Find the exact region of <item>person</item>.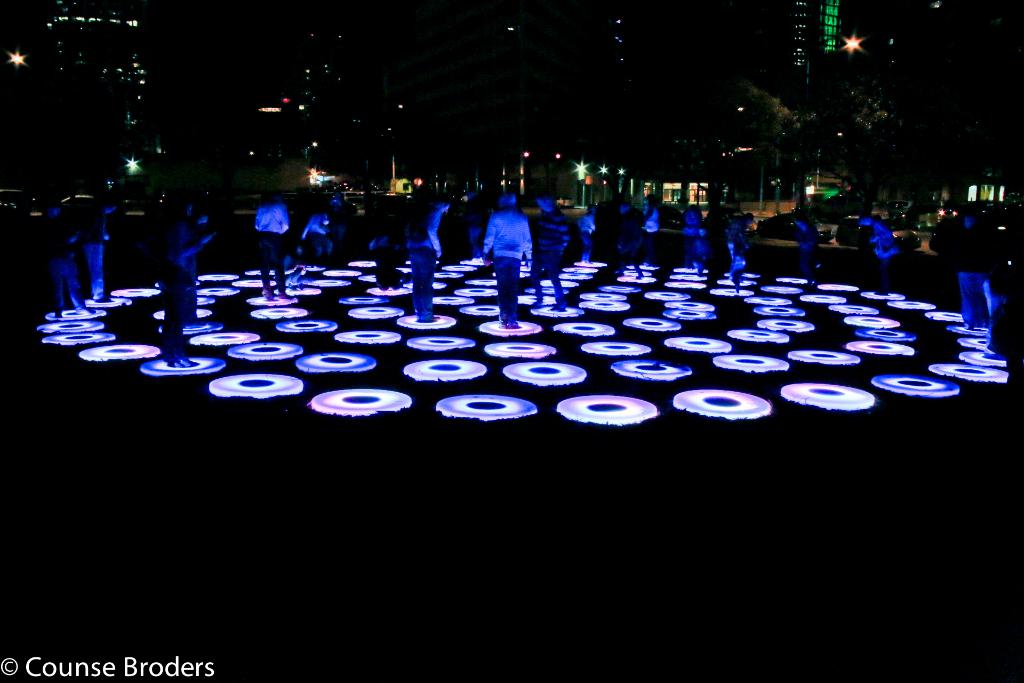
Exact region: bbox(790, 212, 821, 283).
